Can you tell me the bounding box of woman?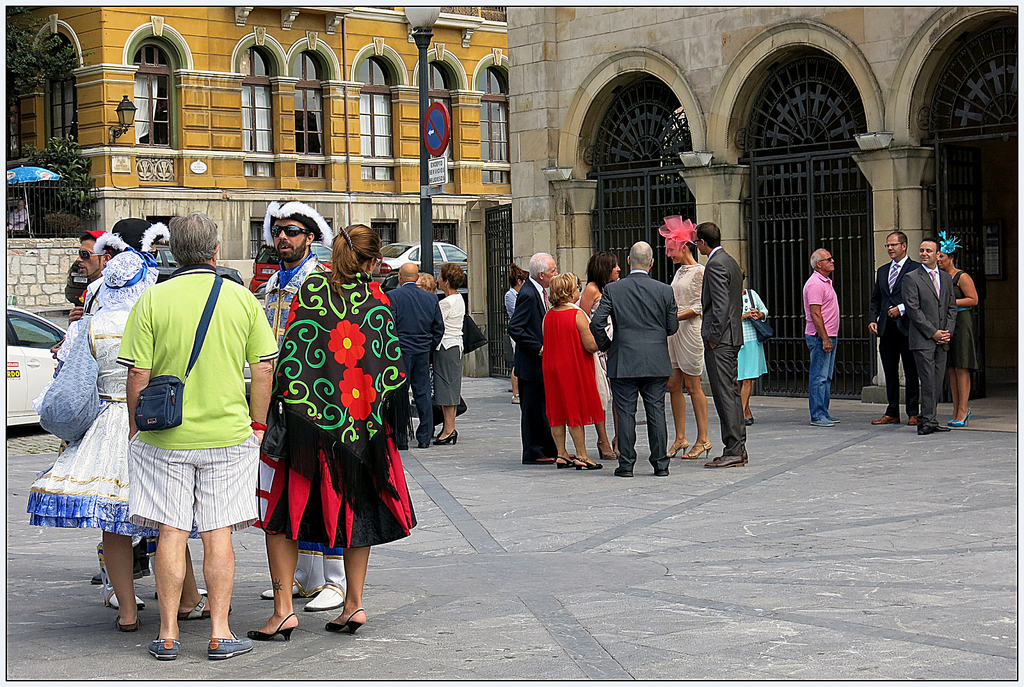
[246, 225, 417, 642].
